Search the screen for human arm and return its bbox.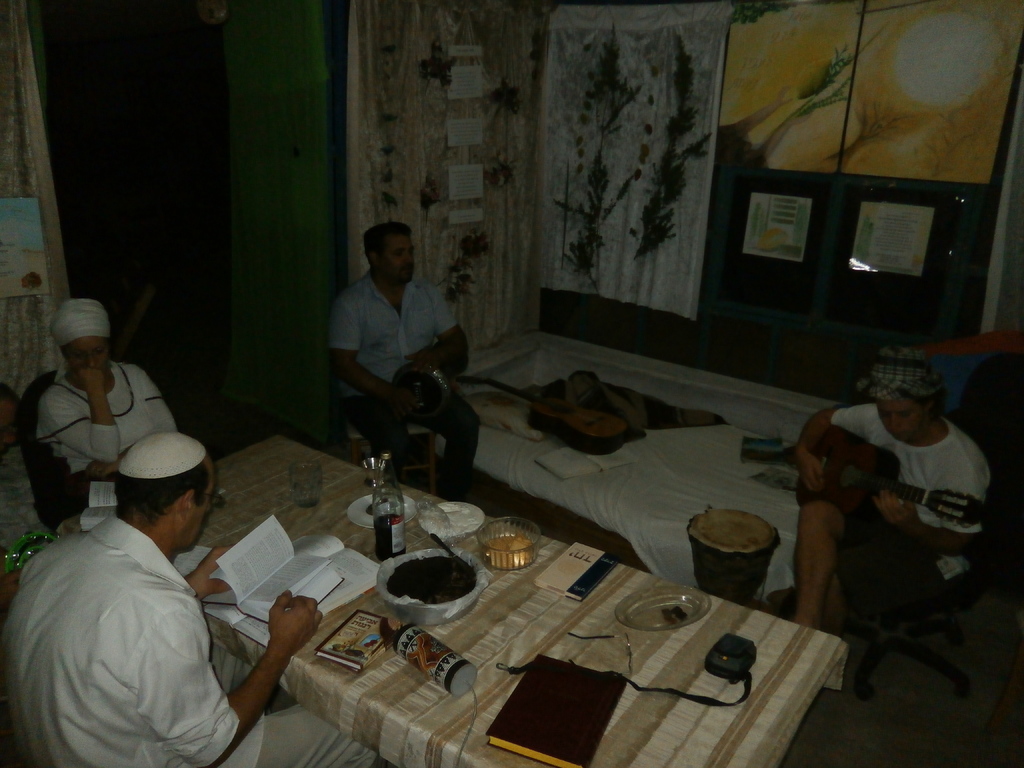
Found: locate(402, 288, 474, 380).
